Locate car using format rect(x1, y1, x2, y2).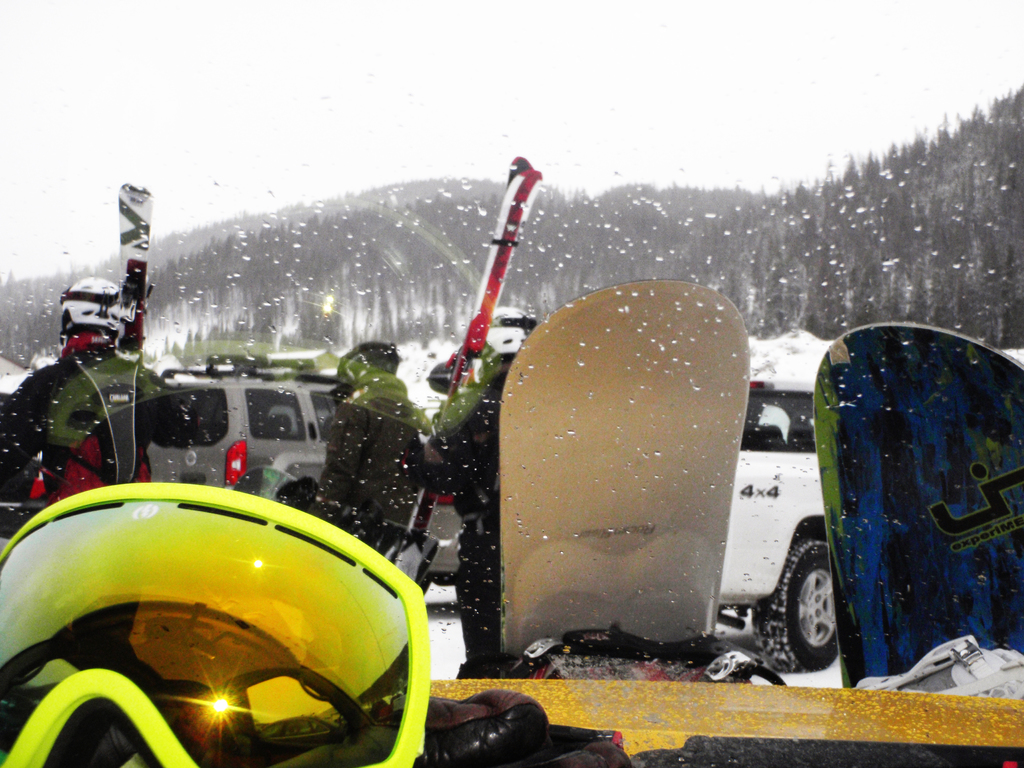
rect(716, 376, 837, 671).
